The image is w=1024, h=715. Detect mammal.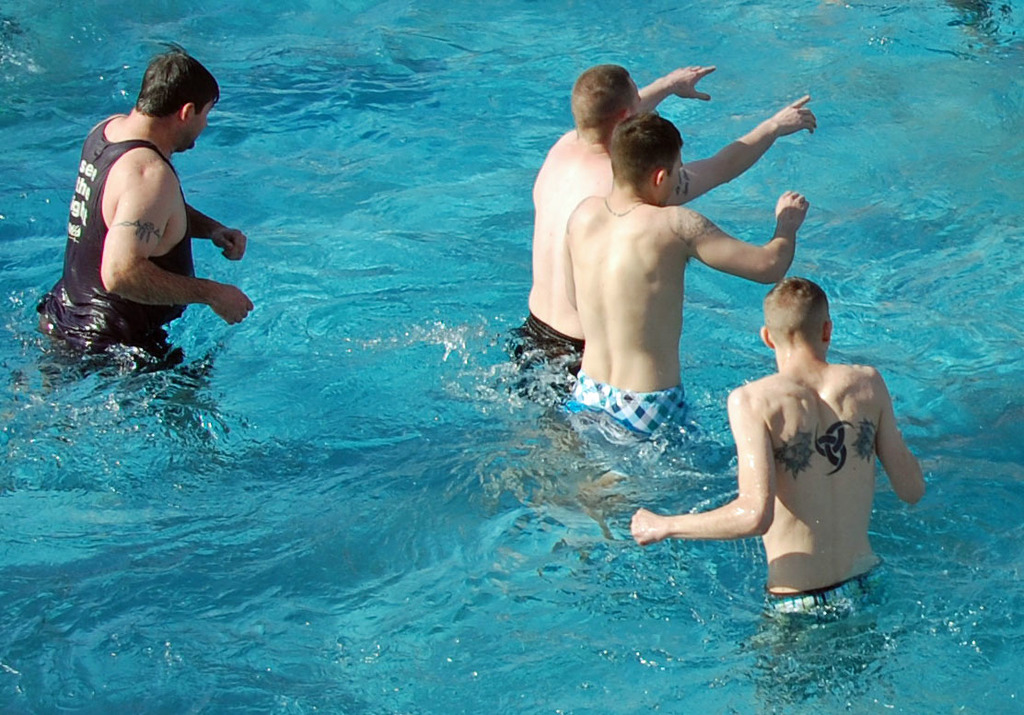
Detection: [624, 276, 926, 607].
